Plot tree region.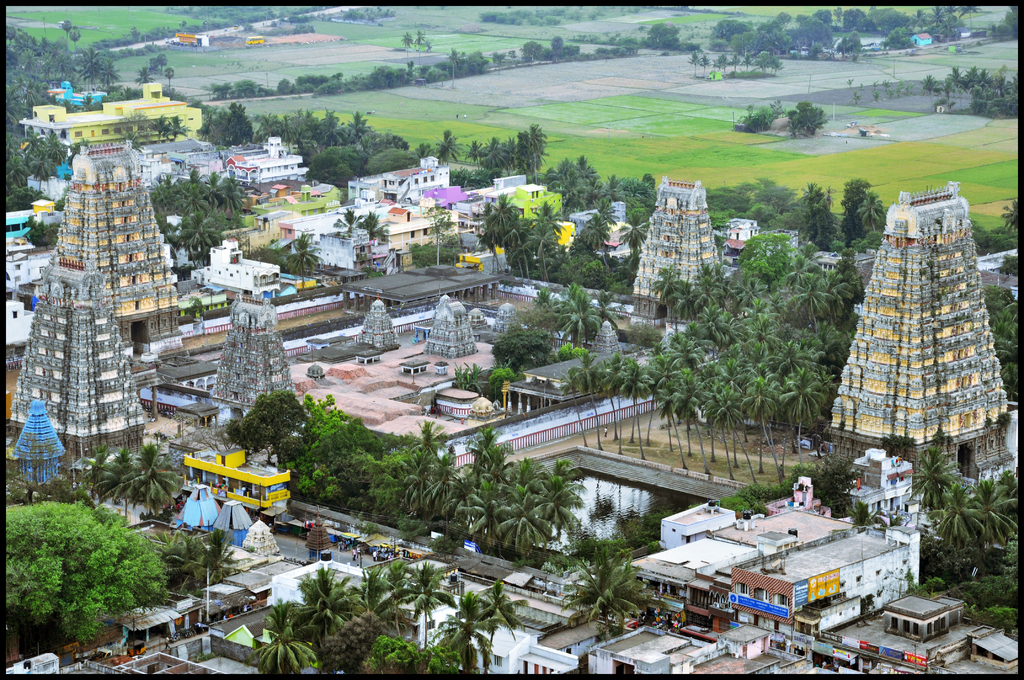
Plotted at x1=0 y1=493 x2=174 y2=654.
